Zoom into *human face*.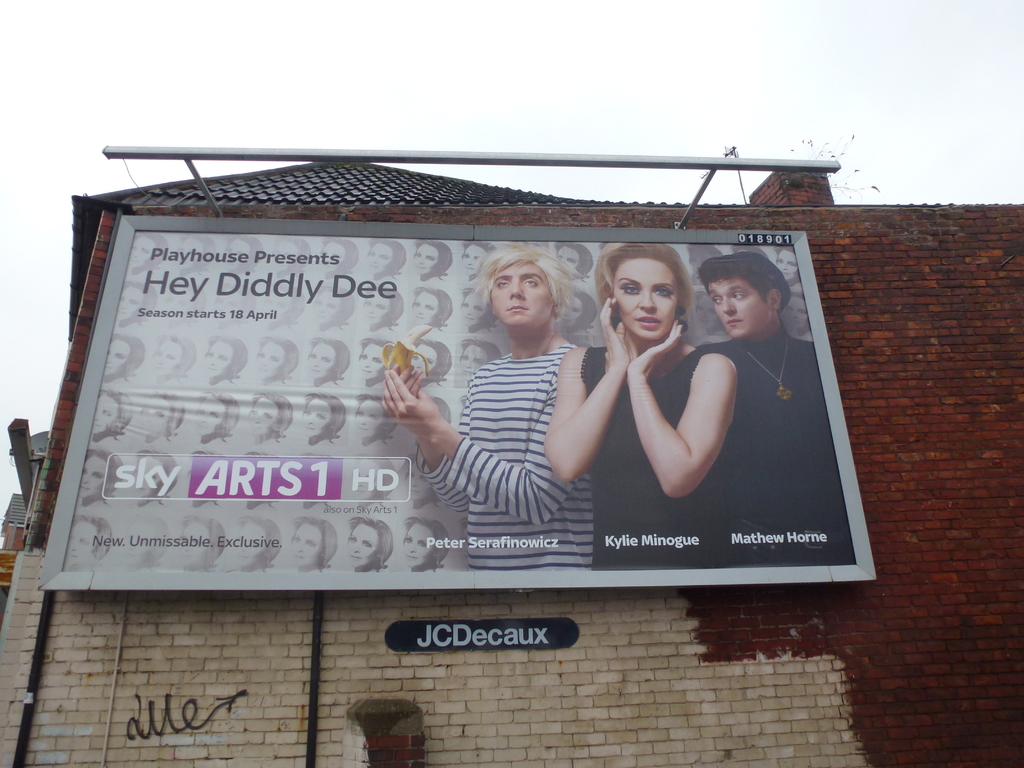
Zoom target: l=417, t=245, r=442, b=274.
